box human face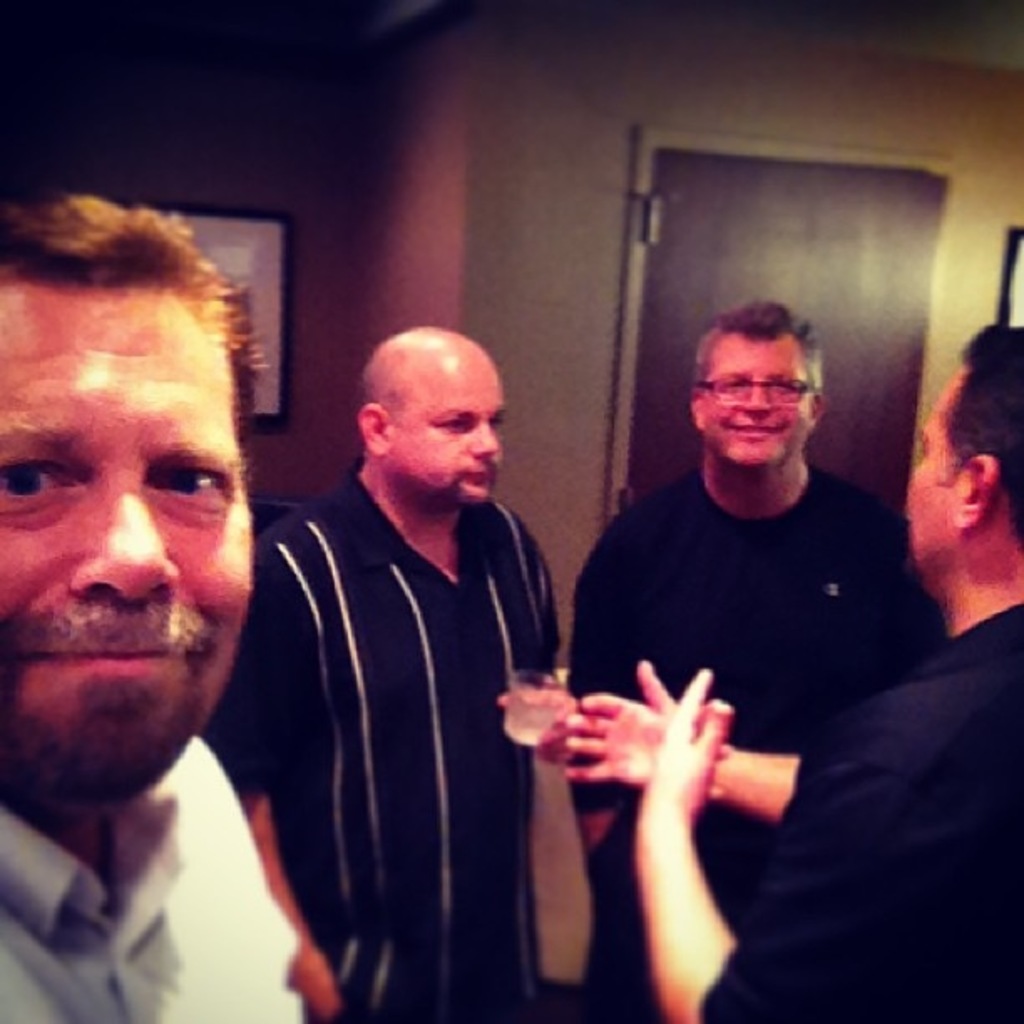
(0,283,254,801)
